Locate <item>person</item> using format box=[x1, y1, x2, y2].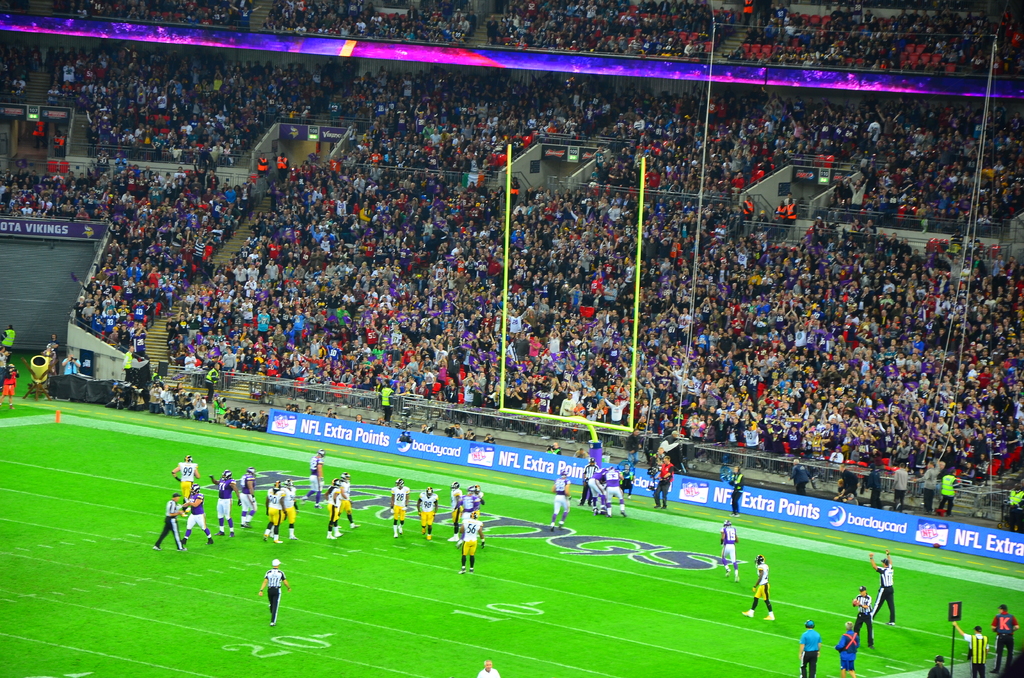
box=[324, 480, 340, 536].
